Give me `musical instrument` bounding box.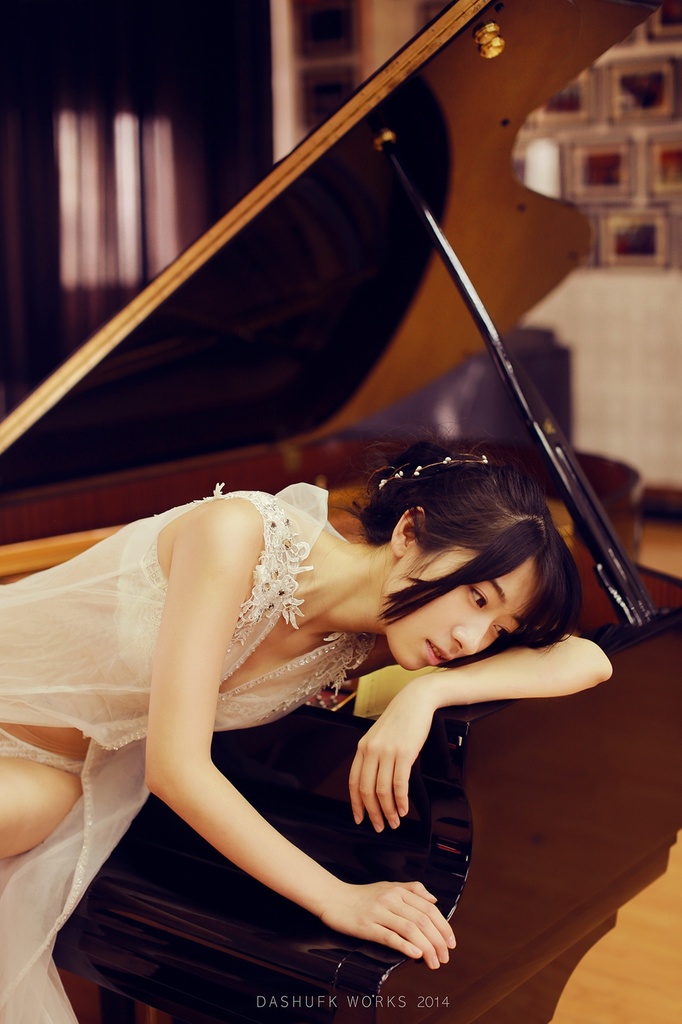
BBox(0, 0, 681, 1023).
